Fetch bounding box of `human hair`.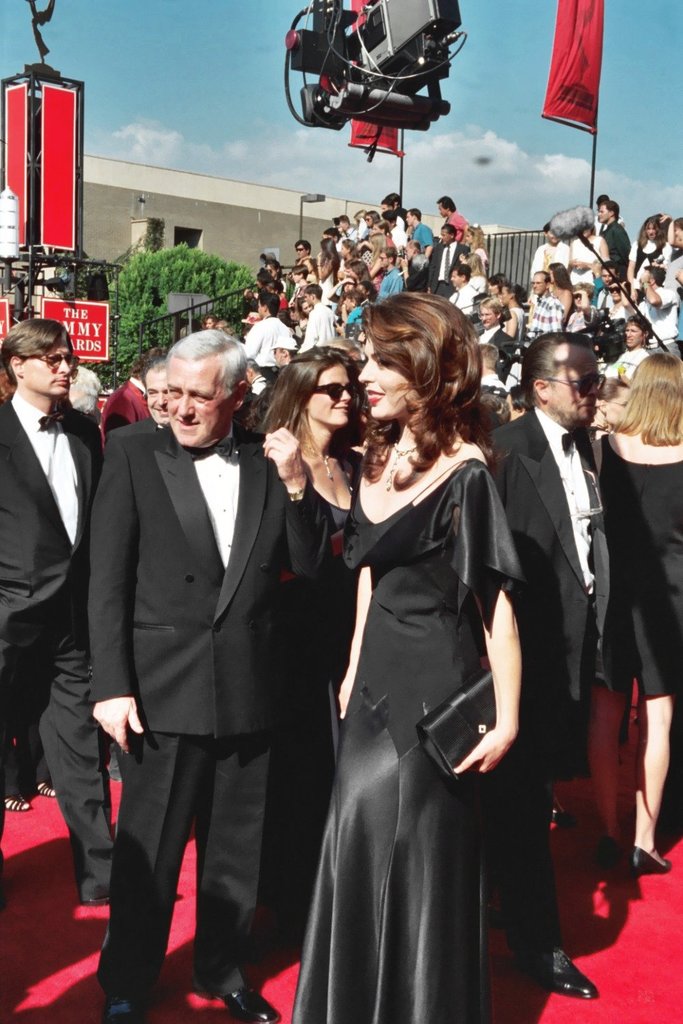
Bbox: rect(0, 315, 72, 390).
